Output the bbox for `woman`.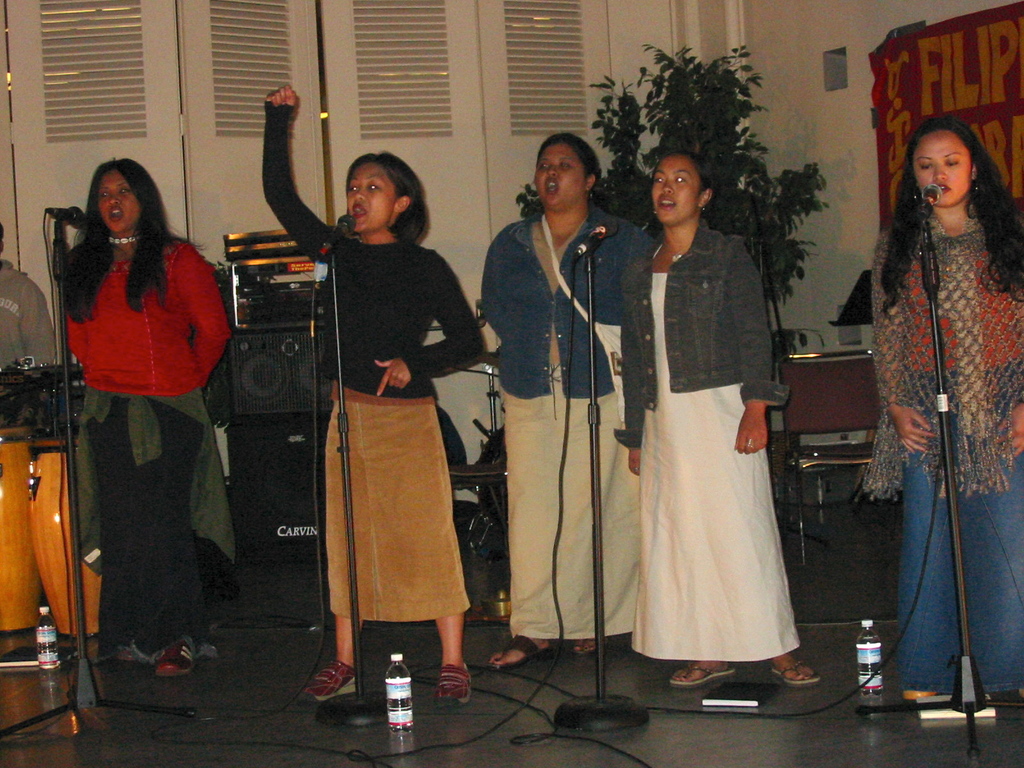
[488, 137, 653, 677].
